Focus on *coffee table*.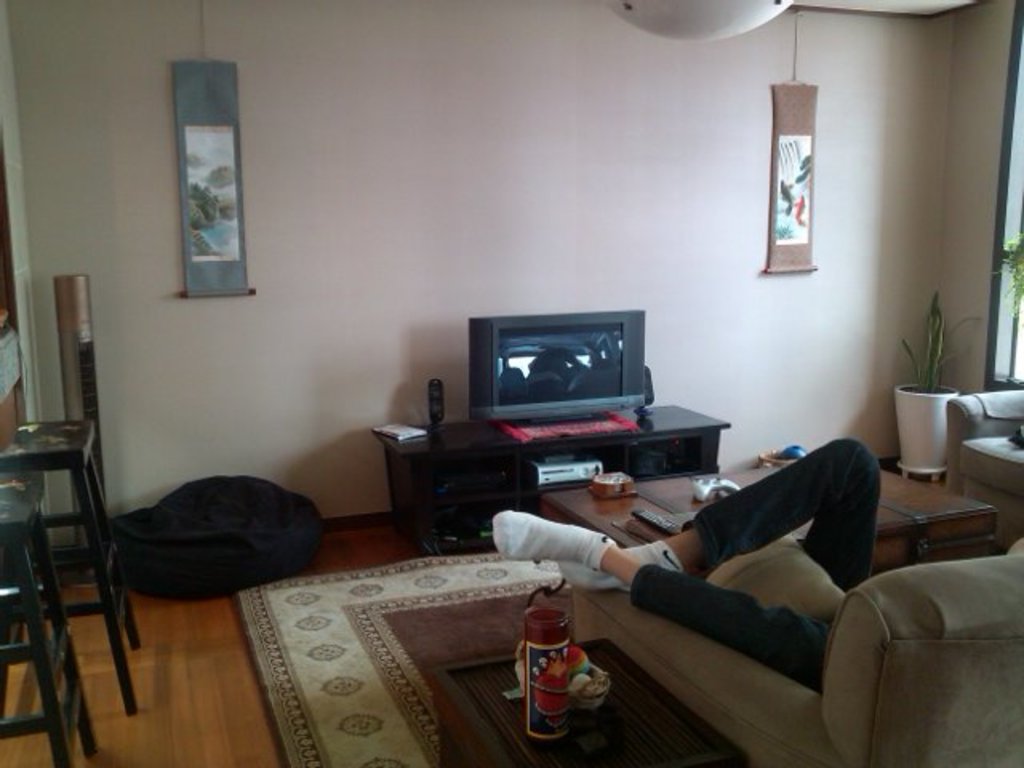
Focused at 541 458 994 590.
